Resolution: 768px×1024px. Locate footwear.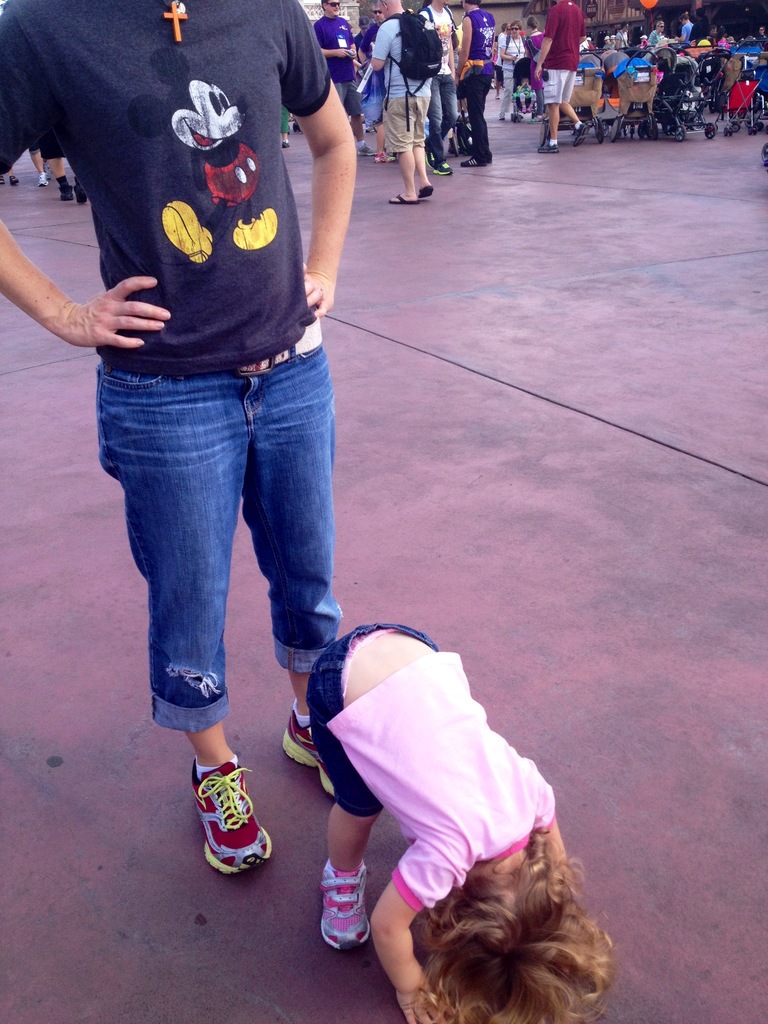
[64,185,69,199].
